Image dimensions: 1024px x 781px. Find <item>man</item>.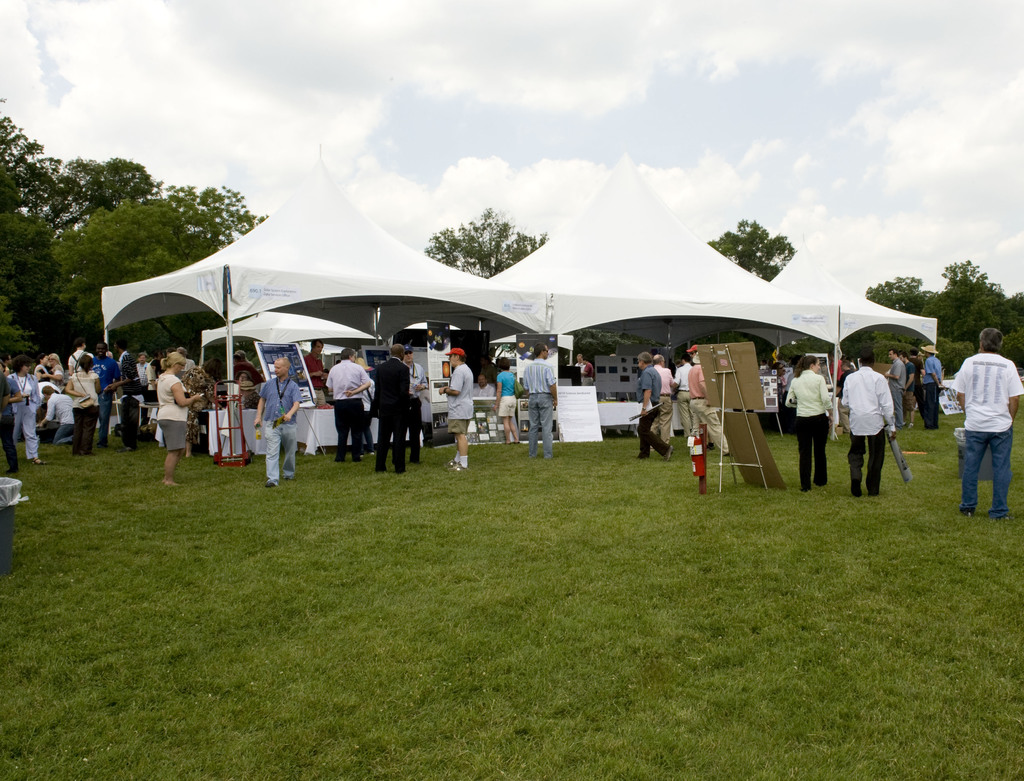
253:360:301:488.
